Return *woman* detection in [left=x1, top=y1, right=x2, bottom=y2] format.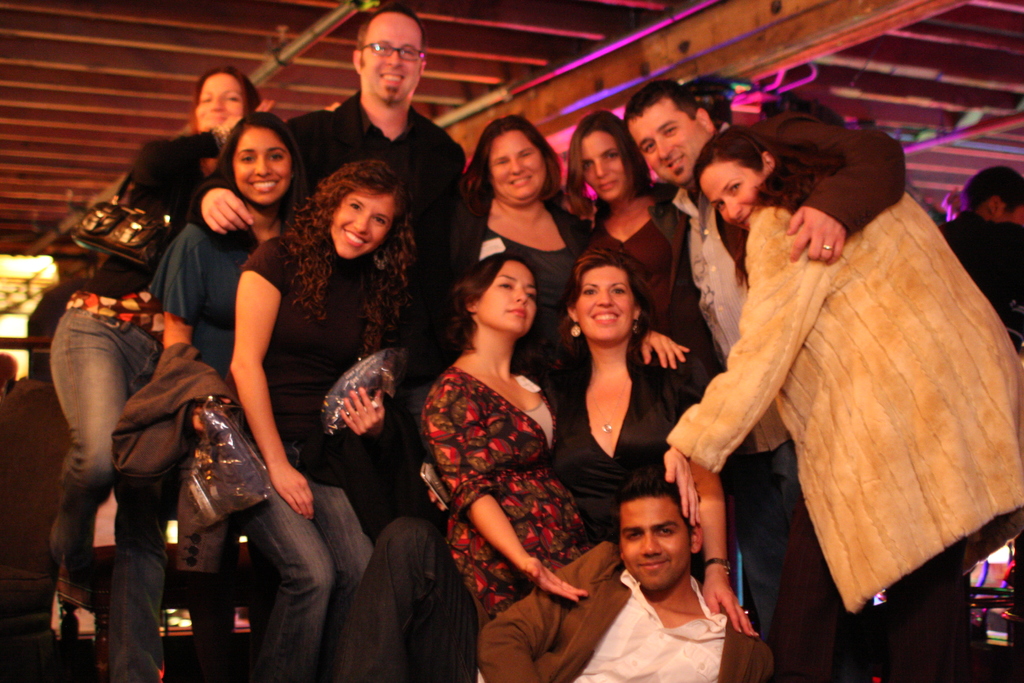
[left=549, top=242, right=771, bottom=646].
